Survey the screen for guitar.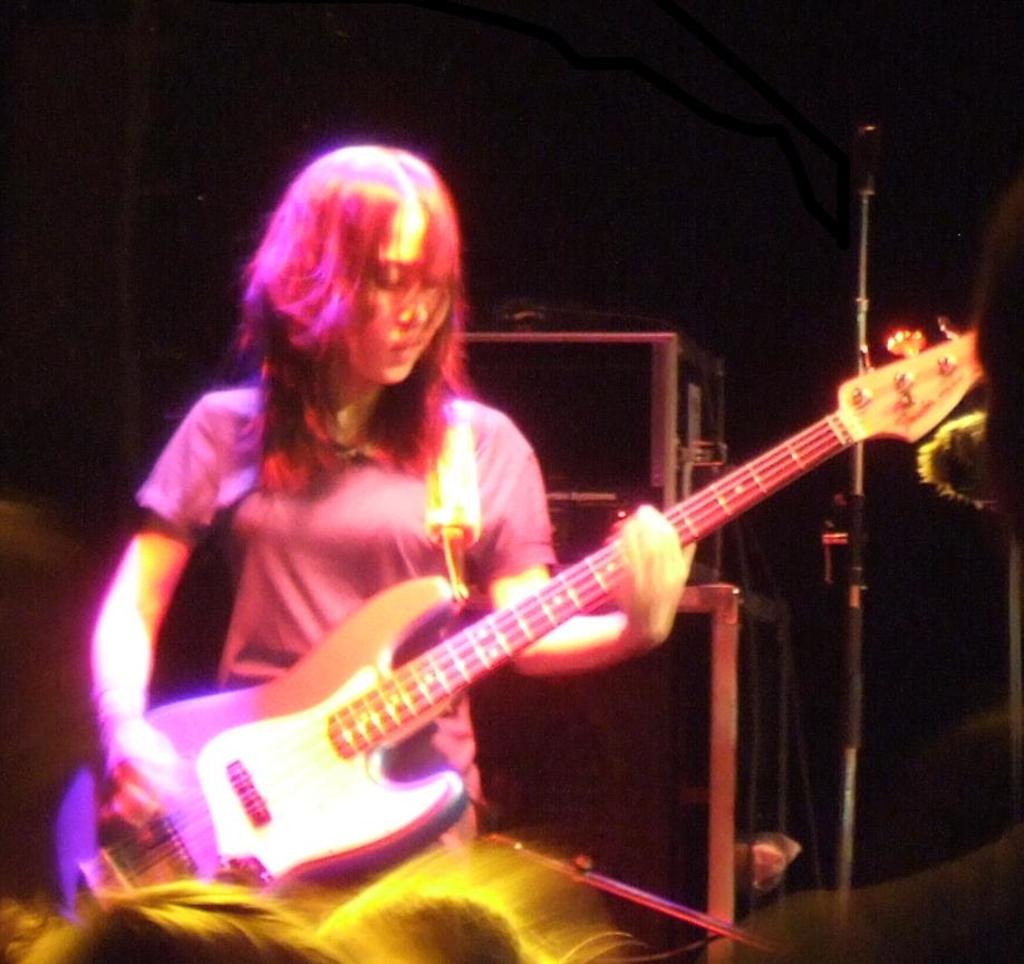
Survey found: <bbox>61, 308, 992, 935</bbox>.
